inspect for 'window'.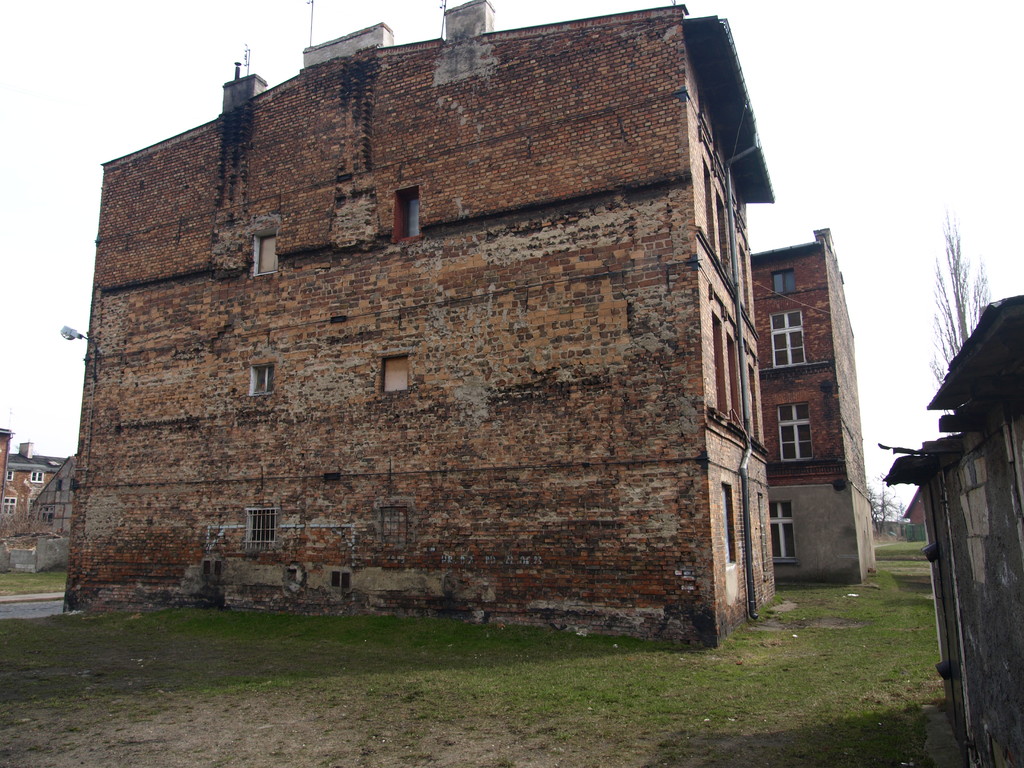
Inspection: 768:309:805:365.
